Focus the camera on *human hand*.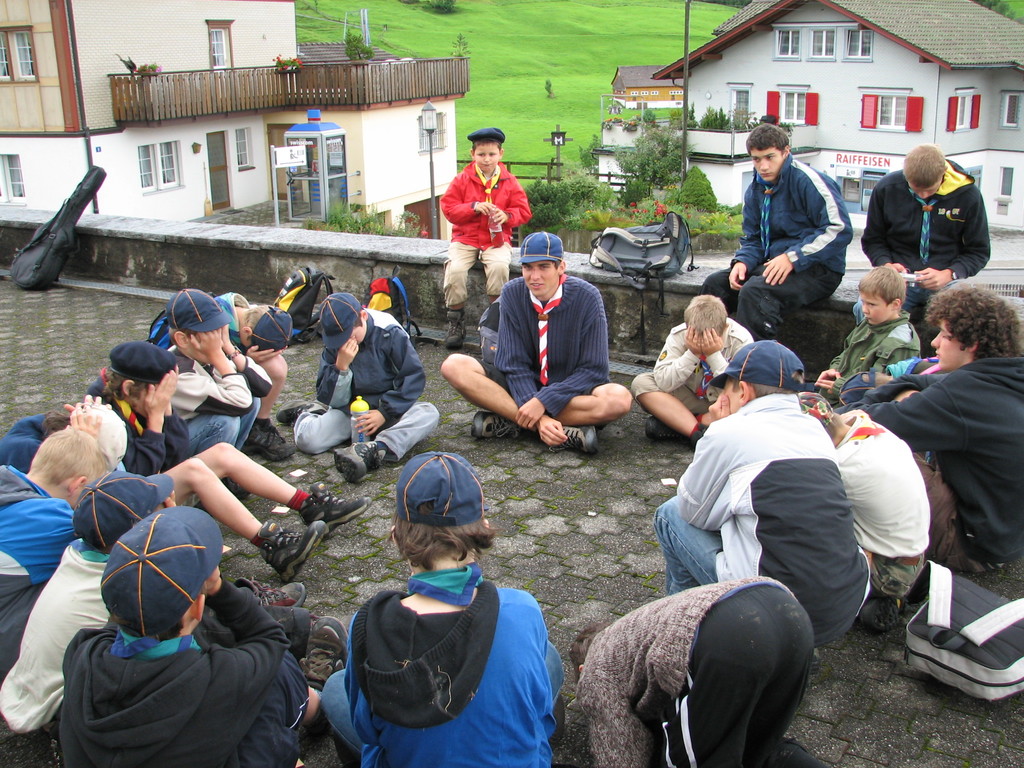
Focus region: (333,338,359,369).
